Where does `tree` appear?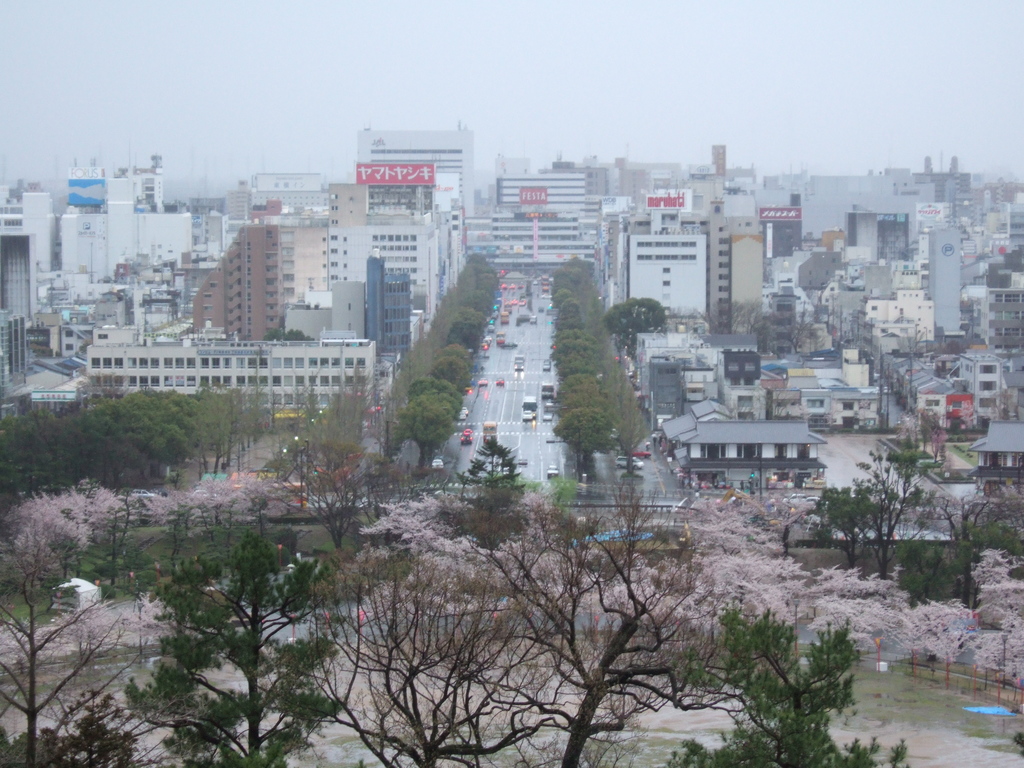
Appears at (294, 373, 383, 500).
